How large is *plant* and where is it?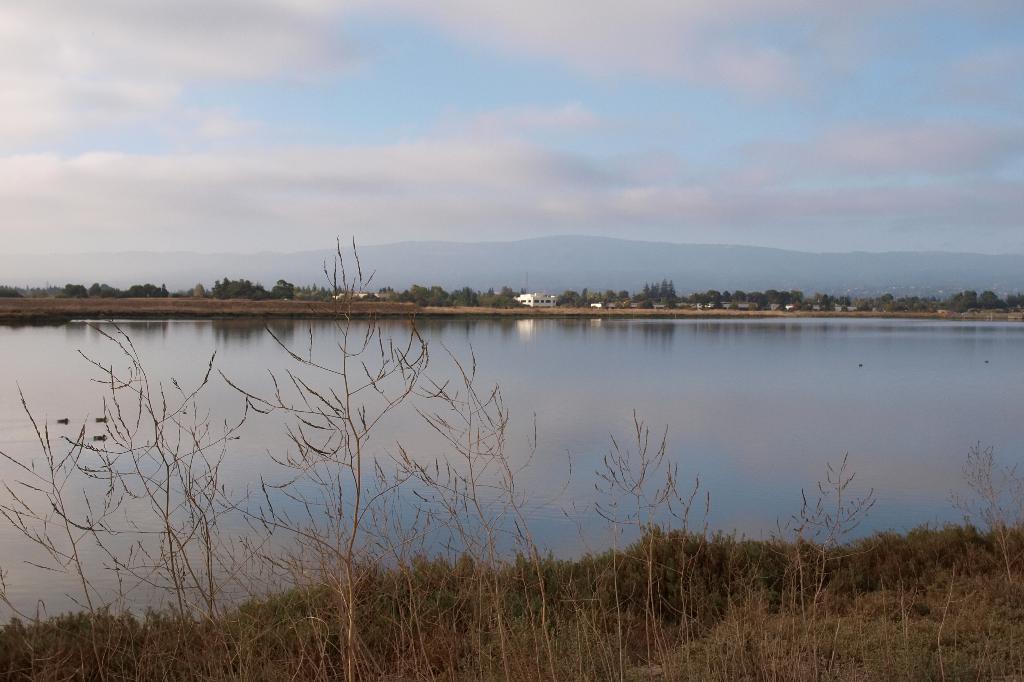
Bounding box: x1=0 y1=516 x2=1022 y2=681.
